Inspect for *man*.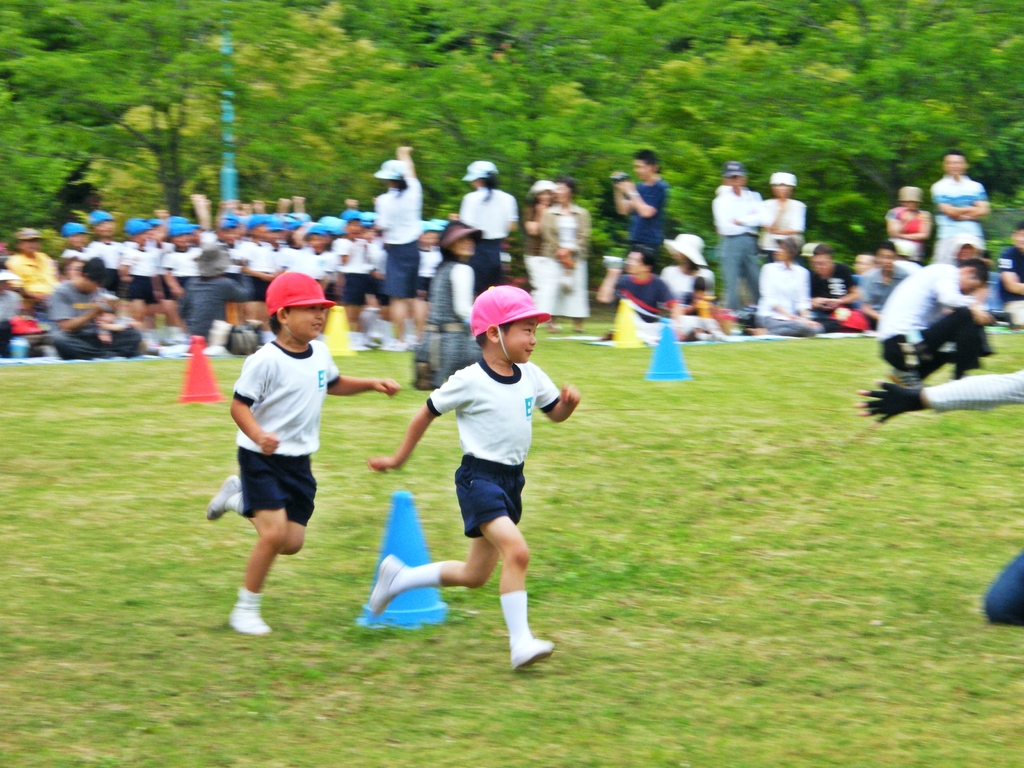
Inspection: 920,149,990,271.
